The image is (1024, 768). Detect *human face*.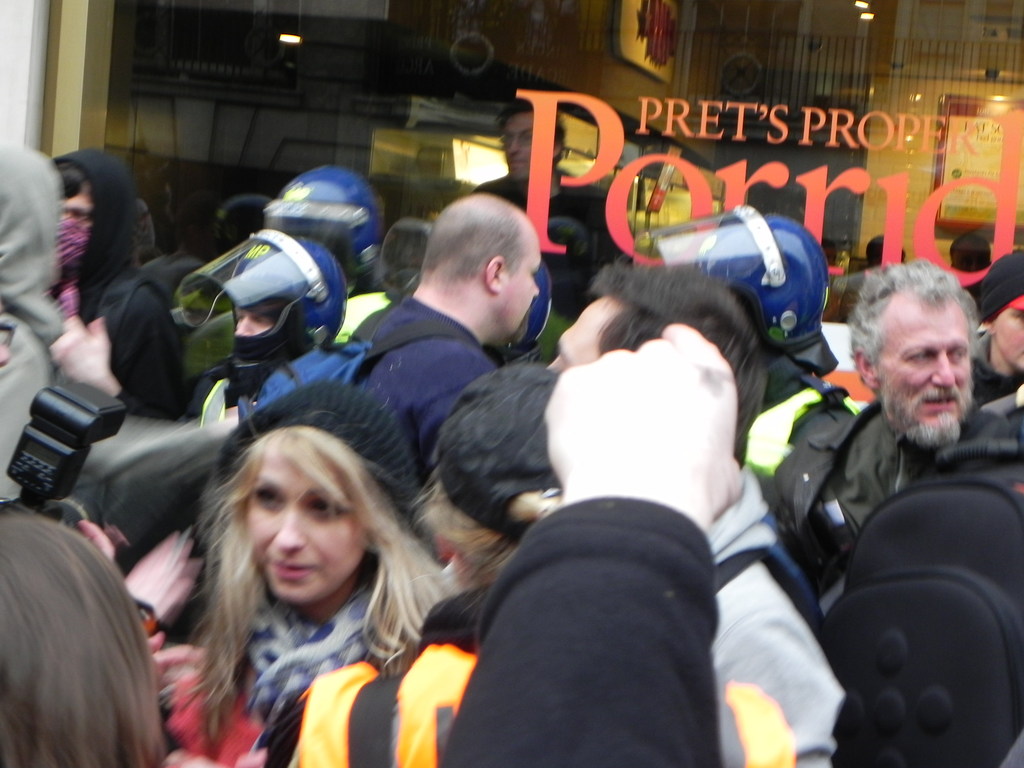
Detection: 504/111/543/181.
